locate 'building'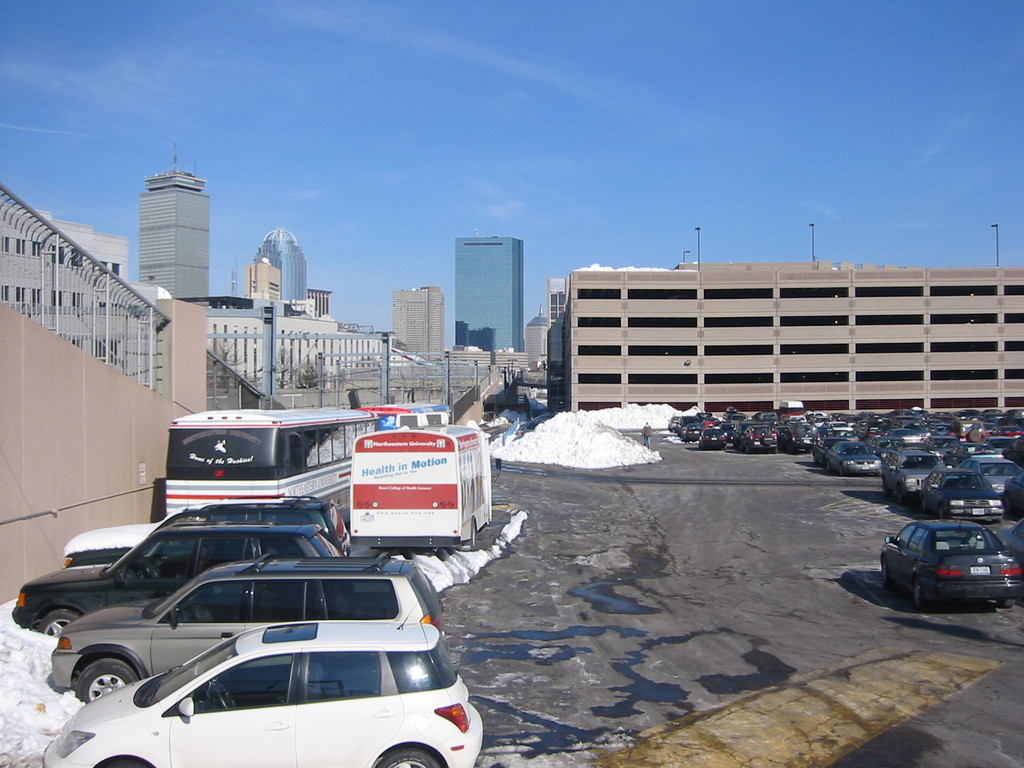
bbox(210, 307, 388, 385)
